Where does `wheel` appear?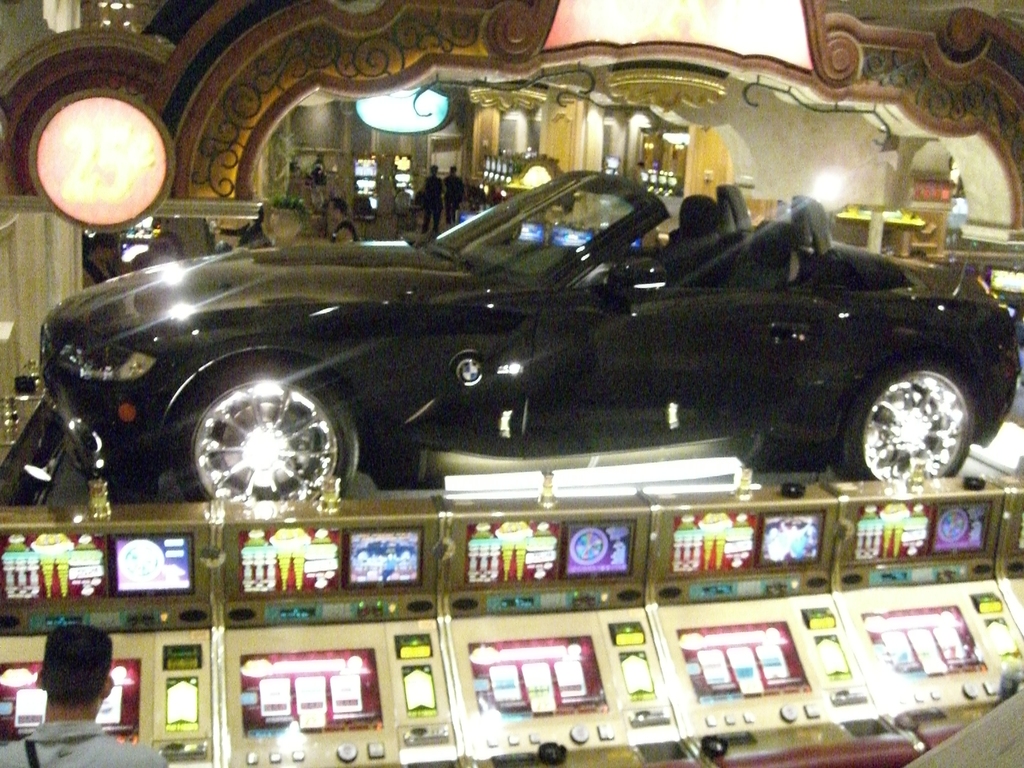
Appears at crop(163, 352, 360, 502).
